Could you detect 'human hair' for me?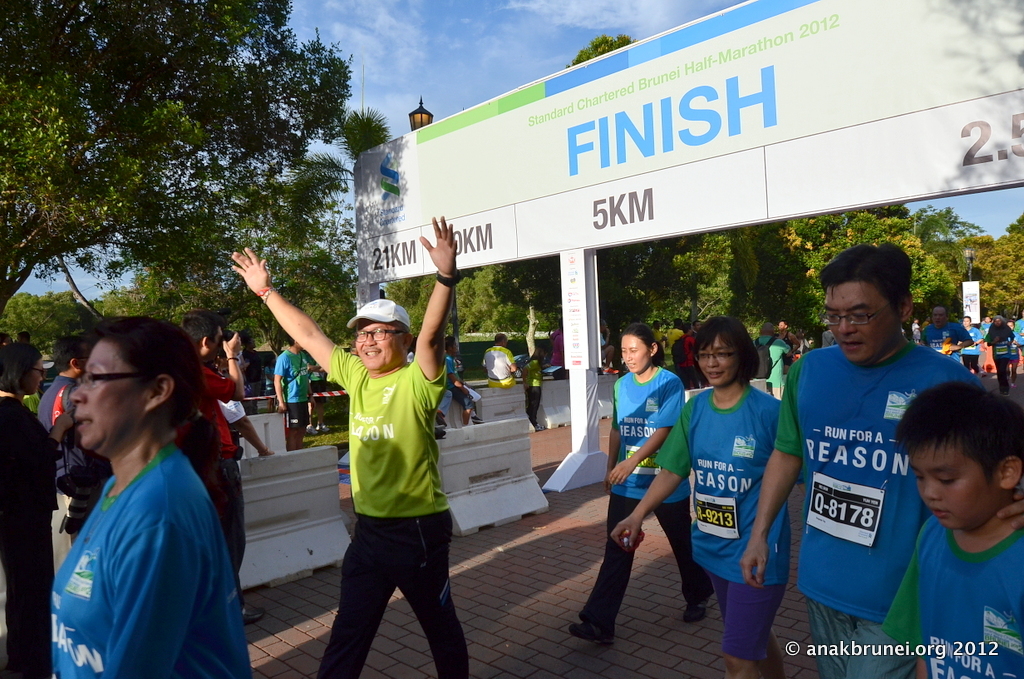
Detection result: detection(197, 324, 234, 367).
